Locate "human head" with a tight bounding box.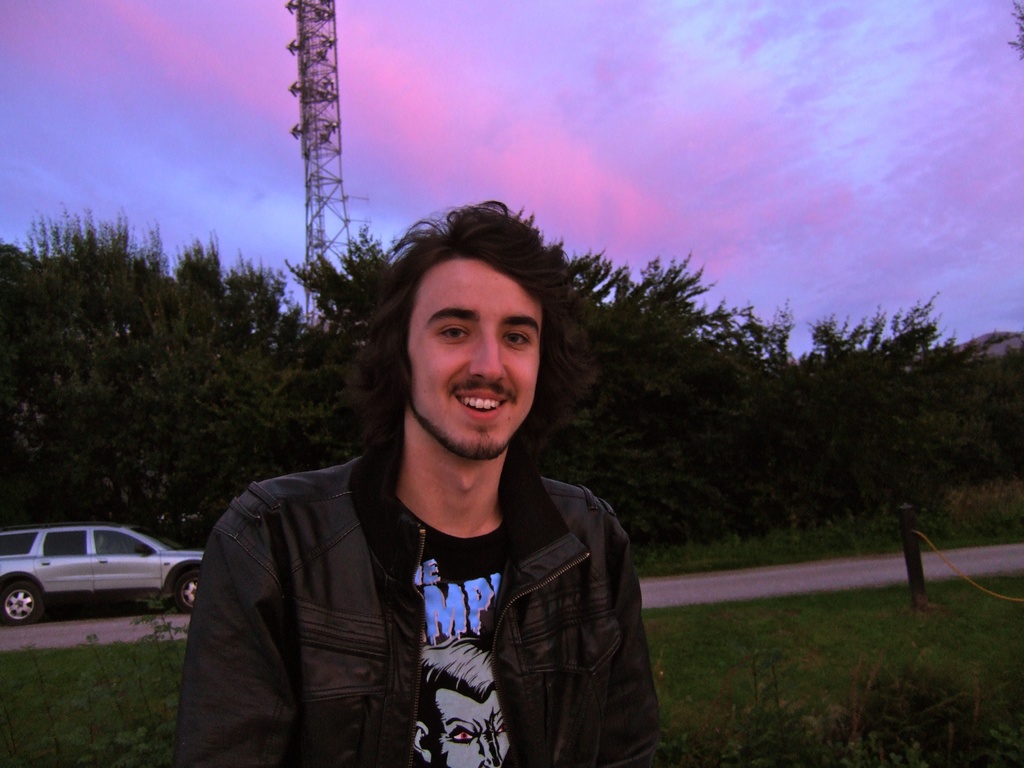
385,213,563,433.
